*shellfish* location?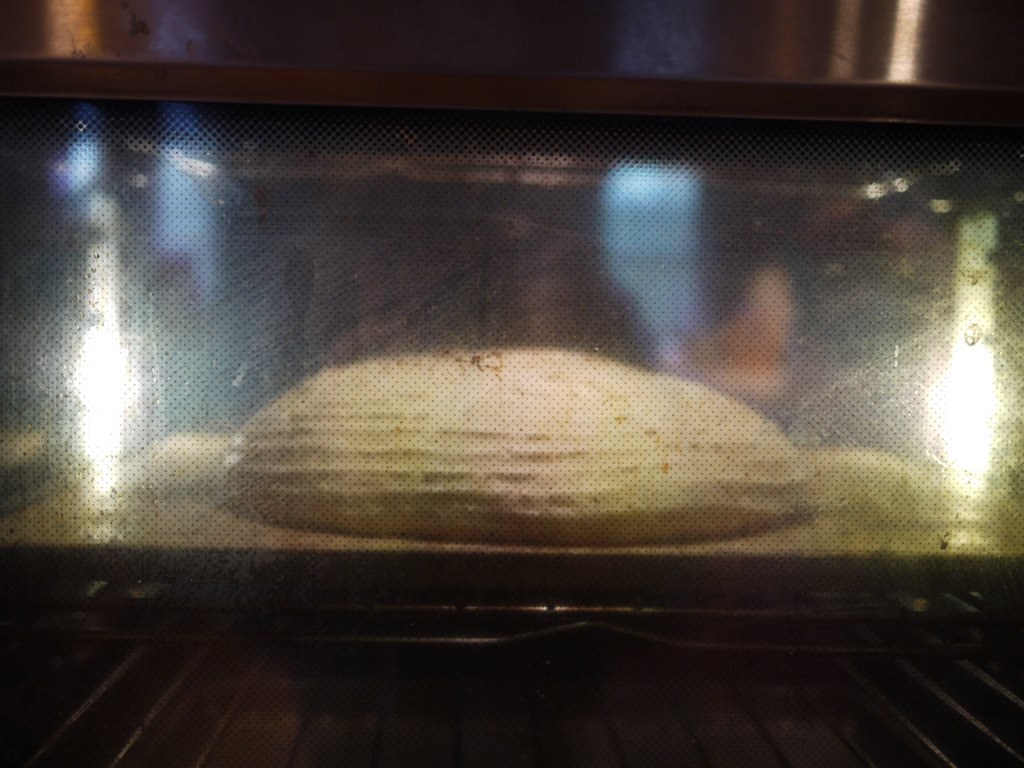
{"x1": 206, "y1": 345, "x2": 819, "y2": 554}
